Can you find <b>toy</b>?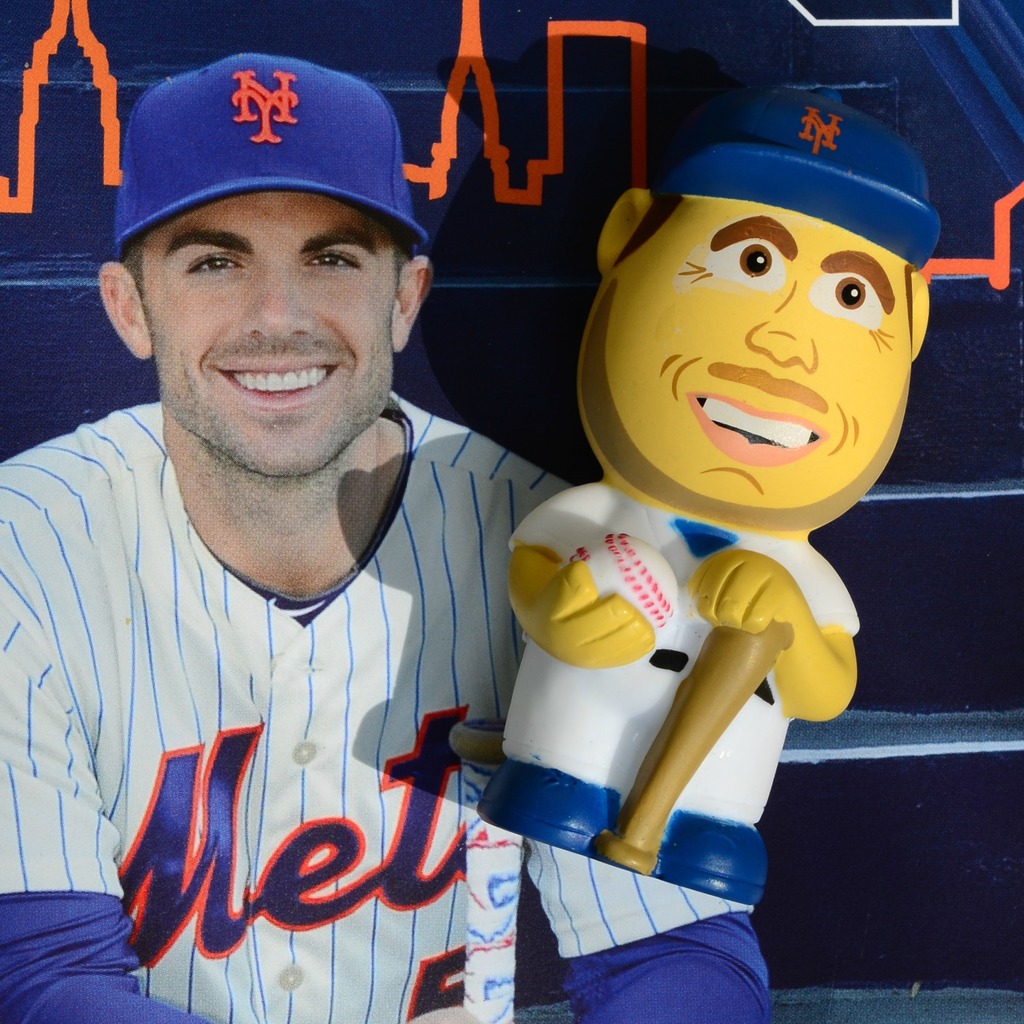
Yes, bounding box: BBox(502, 81, 929, 1023).
